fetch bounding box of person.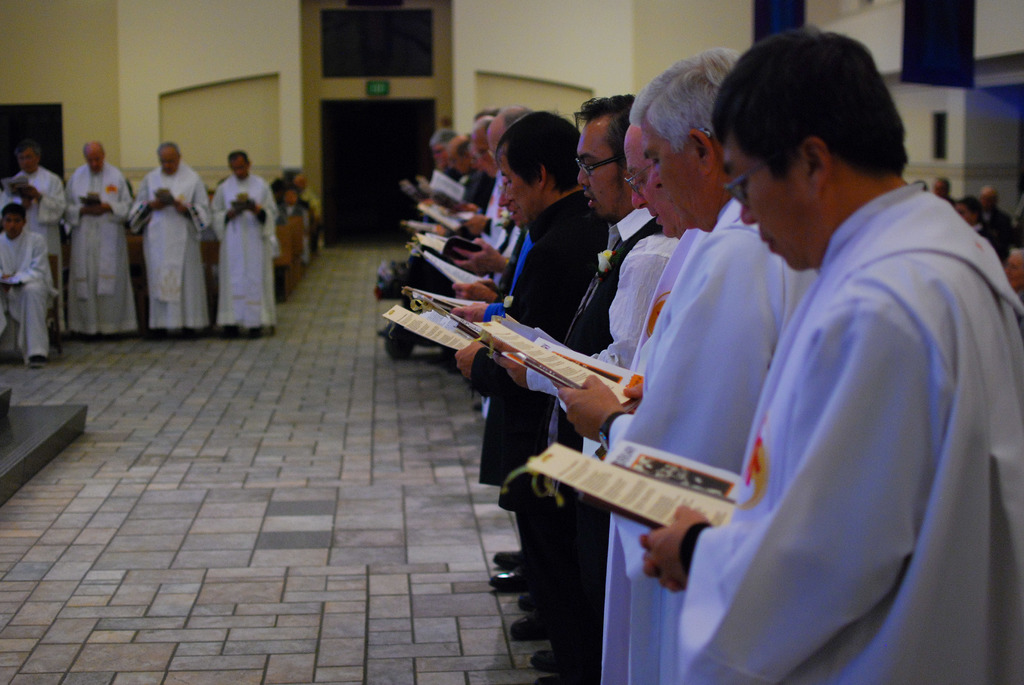
Bbox: (132,136,207,340).
